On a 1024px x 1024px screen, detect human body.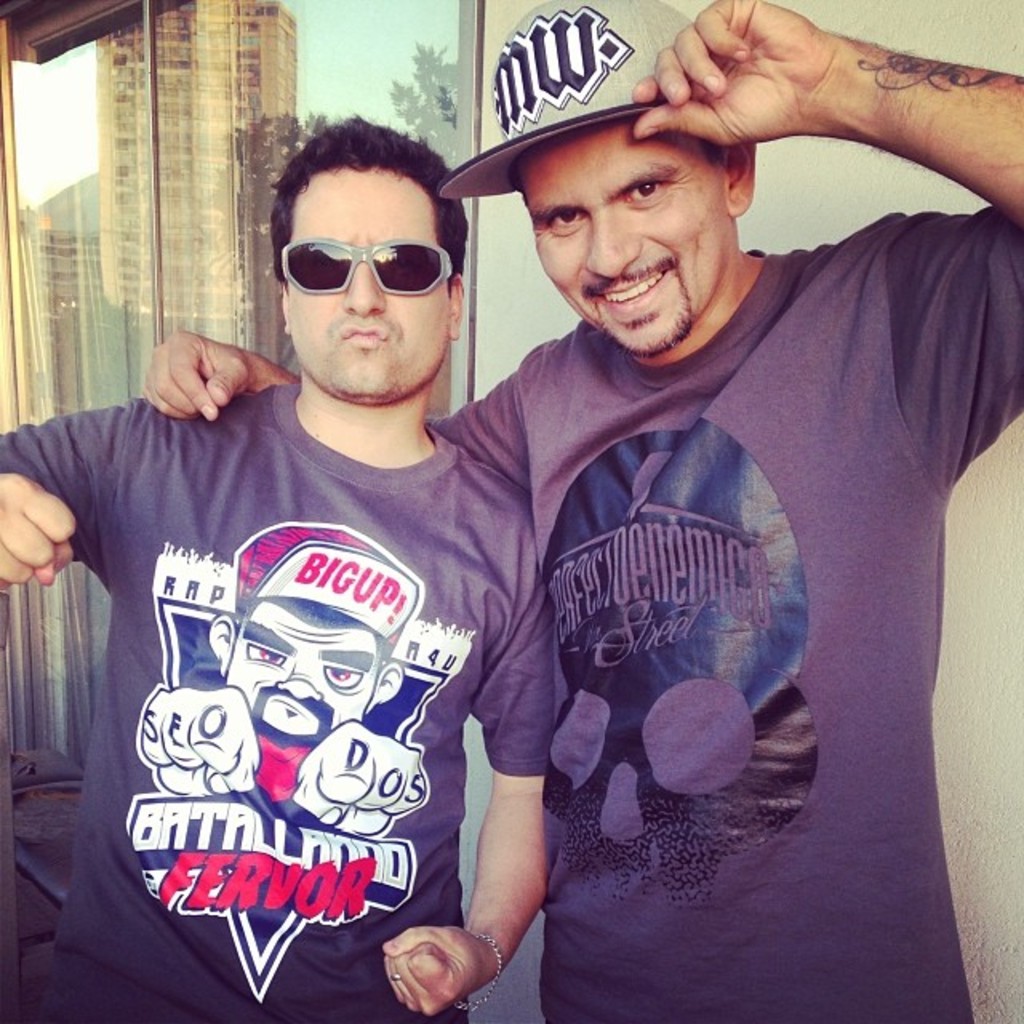
{"x1": 0, "y1": 112, "x2": 546, "y2": 1016}.
